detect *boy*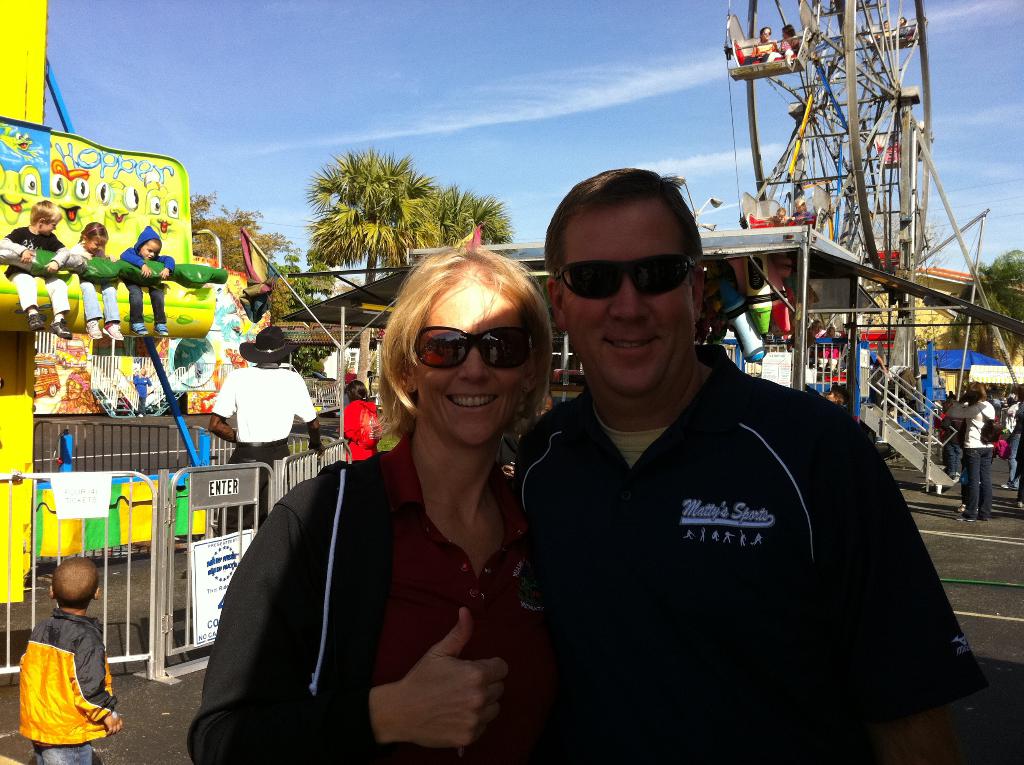
(20, 554, 121, 764)
